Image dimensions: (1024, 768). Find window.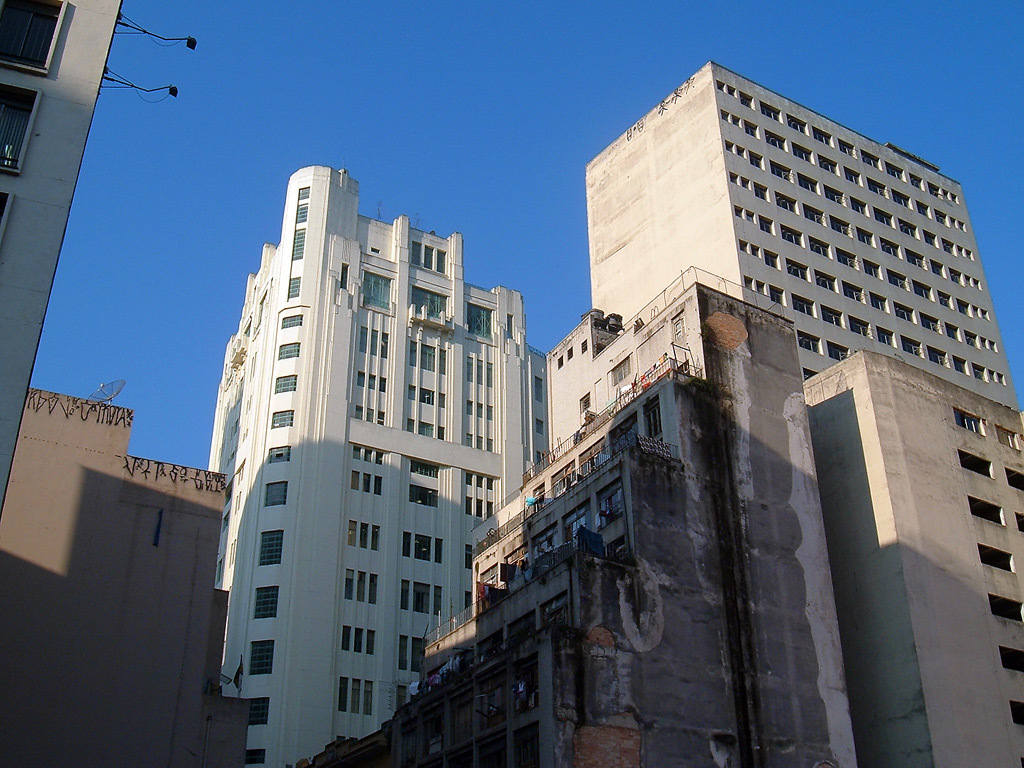
pyautogui.locateOnScreen(823, 183, 846, 206).
